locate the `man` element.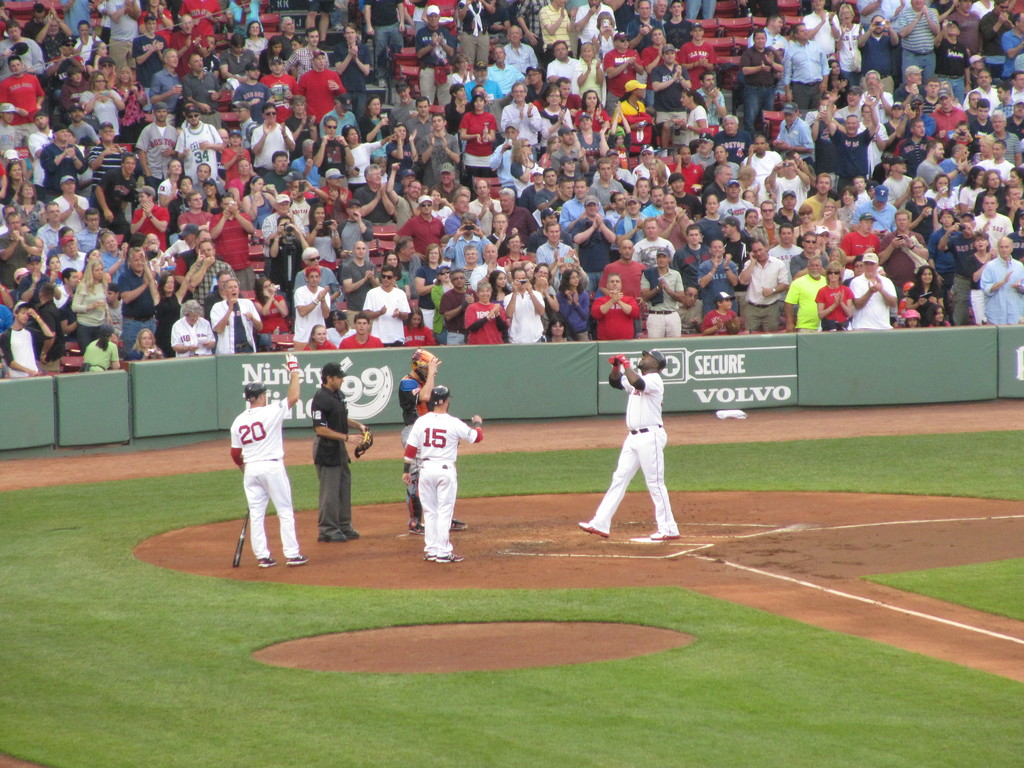
Element bbox: detection(1004, 13, 1023, 75).
